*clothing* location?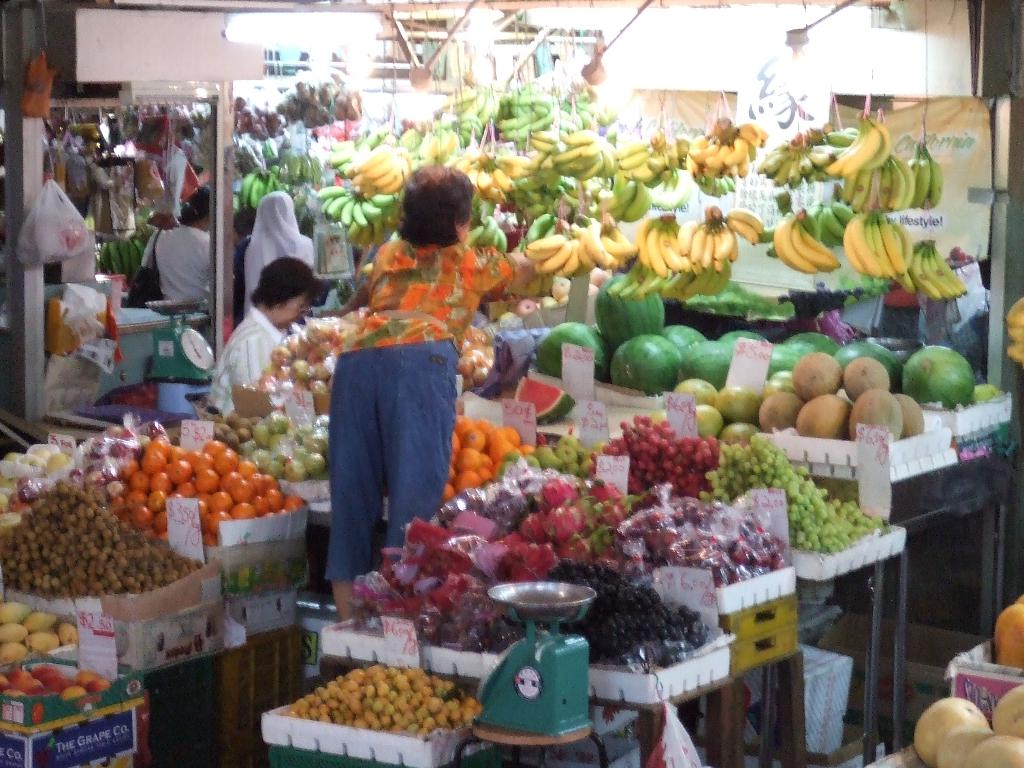
139 222 211 310
